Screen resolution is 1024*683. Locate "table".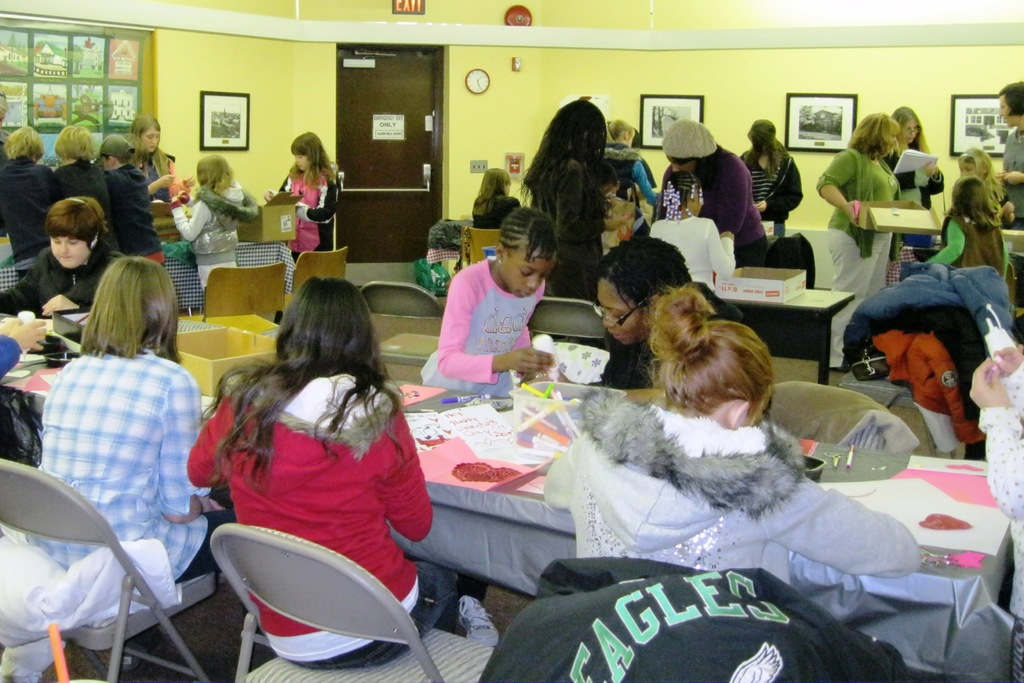
200/383/1010/595.
